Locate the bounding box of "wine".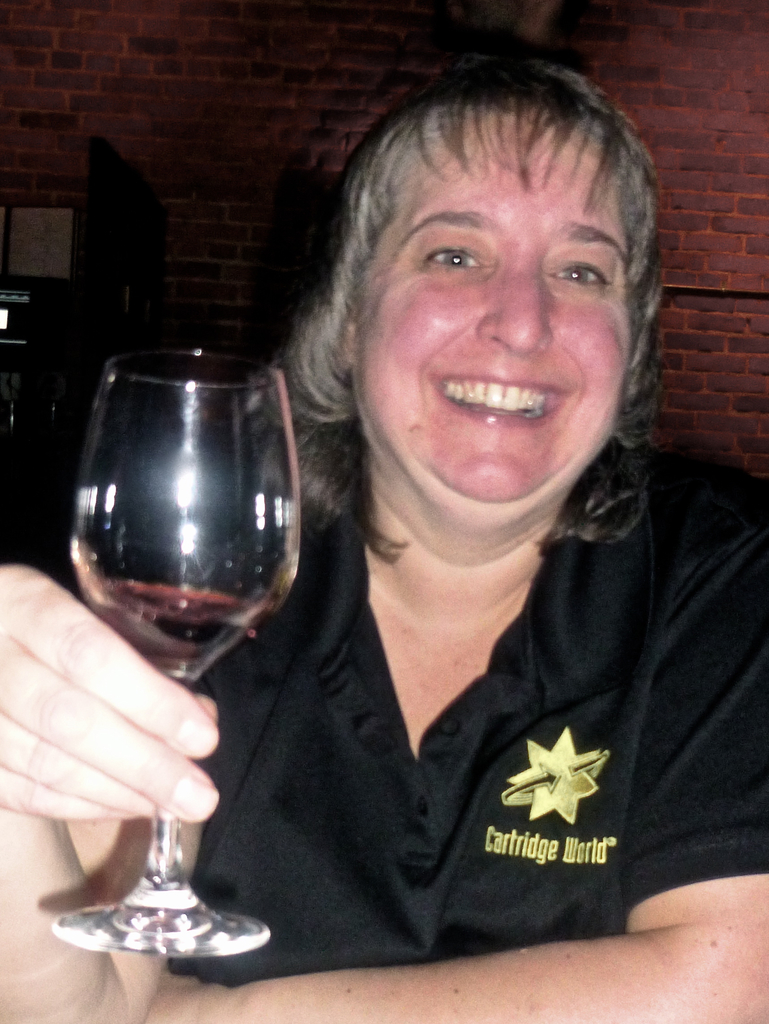
Bounding box: crop(74, 571, 265, 665).
